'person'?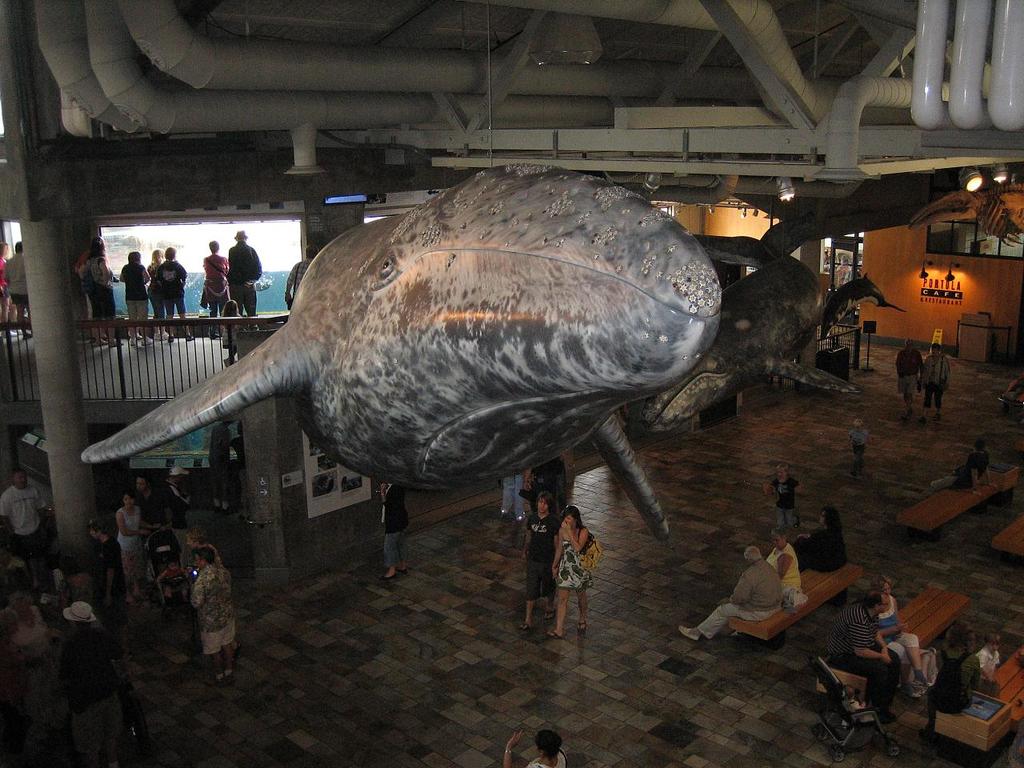
x1=938 y1=440 x2=989 y2=494
